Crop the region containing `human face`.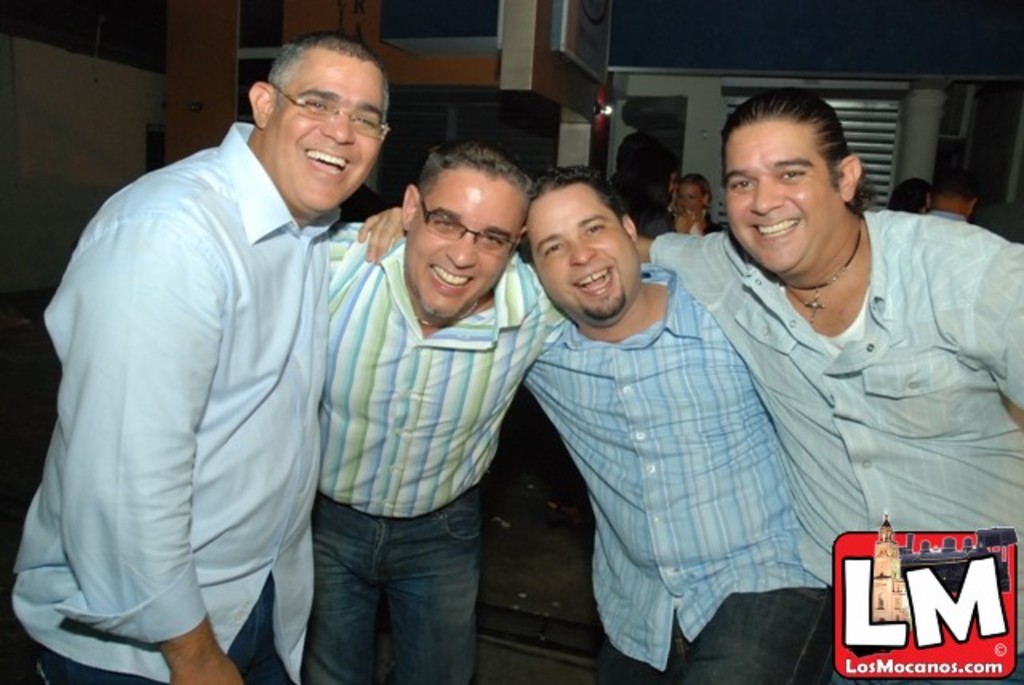
Crop region: Rect(528, 184, 638, 326).
